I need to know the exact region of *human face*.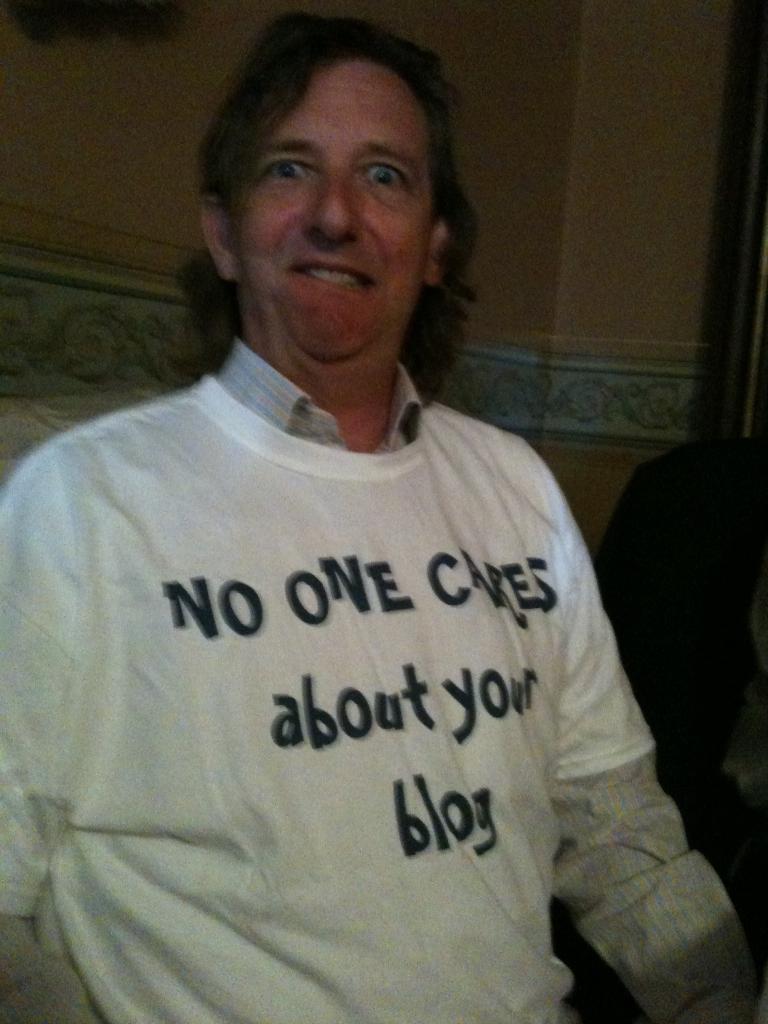
Region: BBox(231, 56, 443, 361).
